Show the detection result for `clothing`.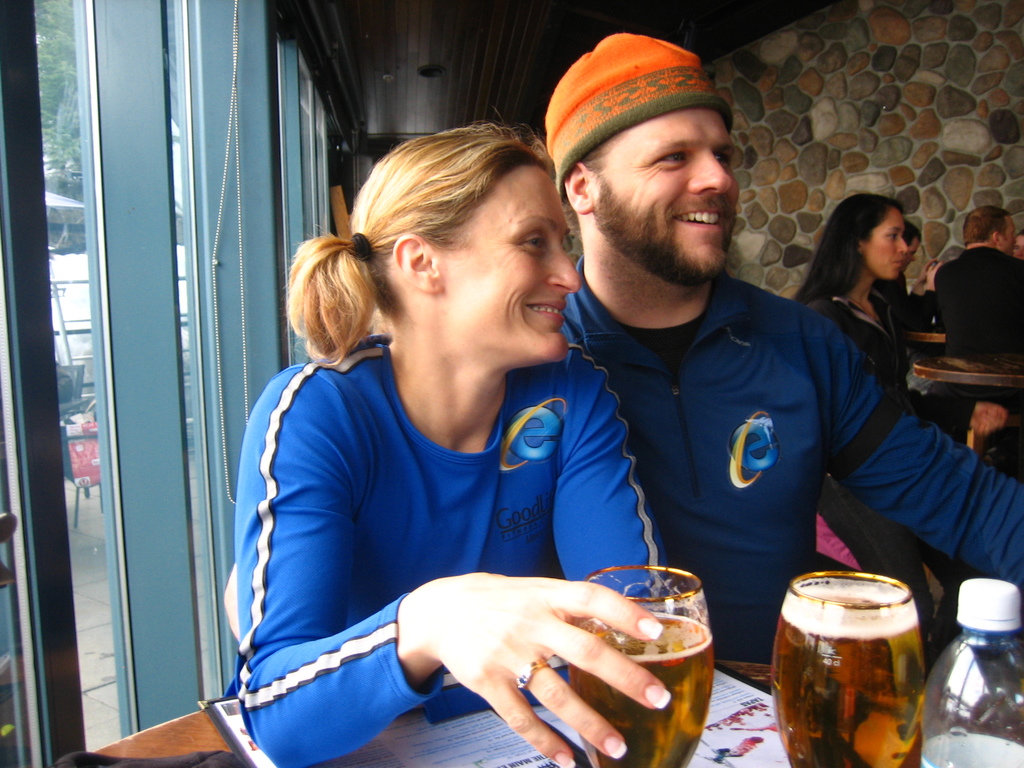
{"x1": 939, "y1": 241, "x2": 1023, "y2": 361}.
